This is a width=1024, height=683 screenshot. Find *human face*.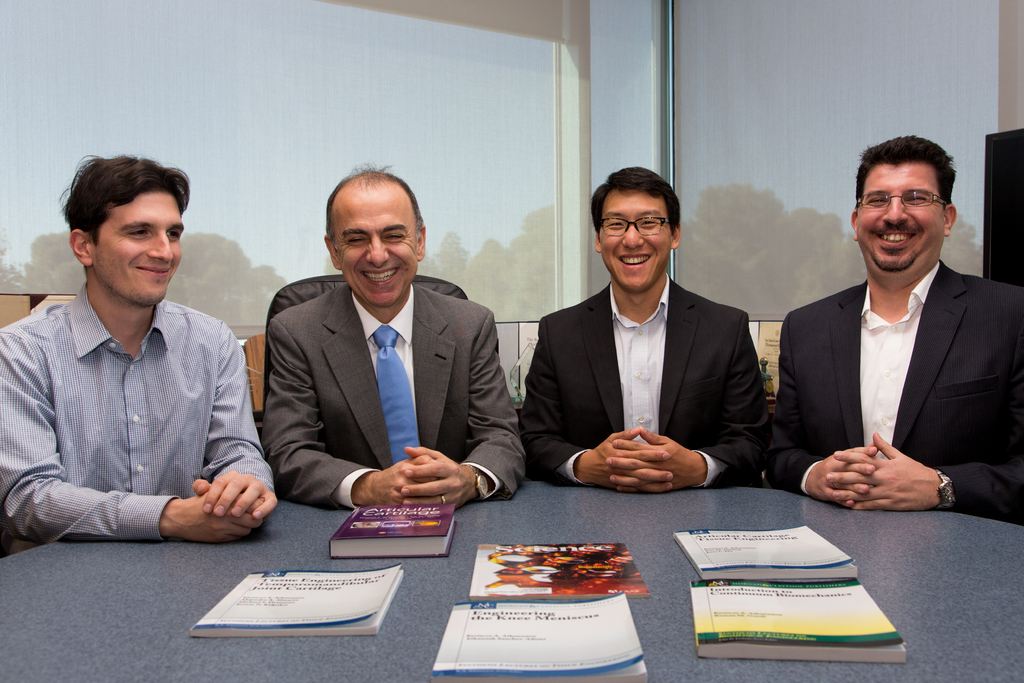
Bounding box: 333, 194, 415, 305.
